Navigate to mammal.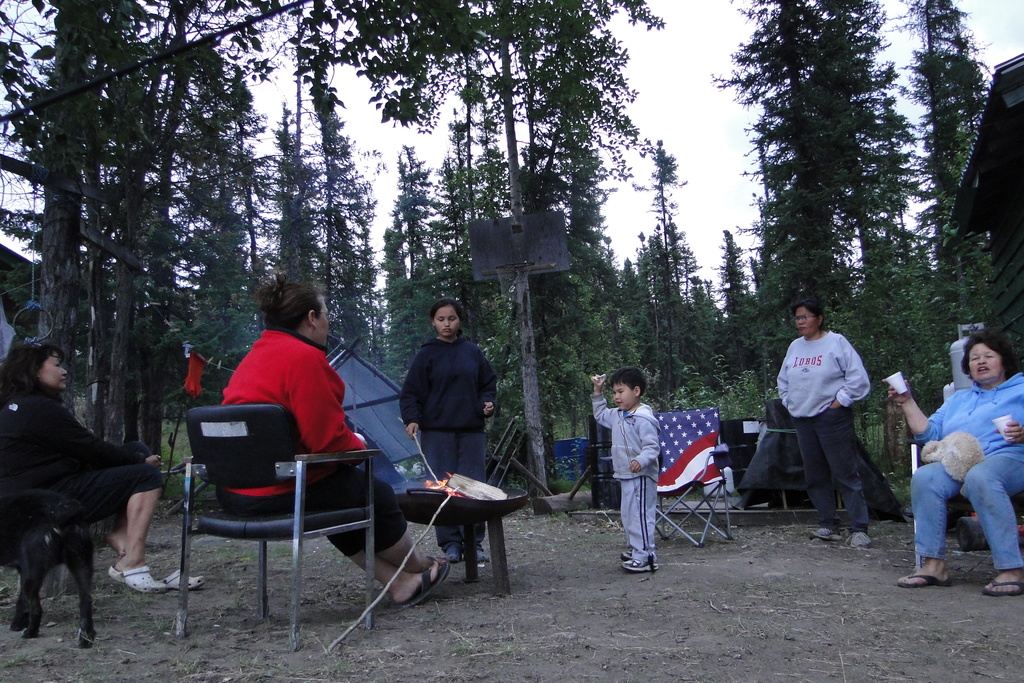
Navigation target: (left=774, top=305, right=873, bottom=549).
